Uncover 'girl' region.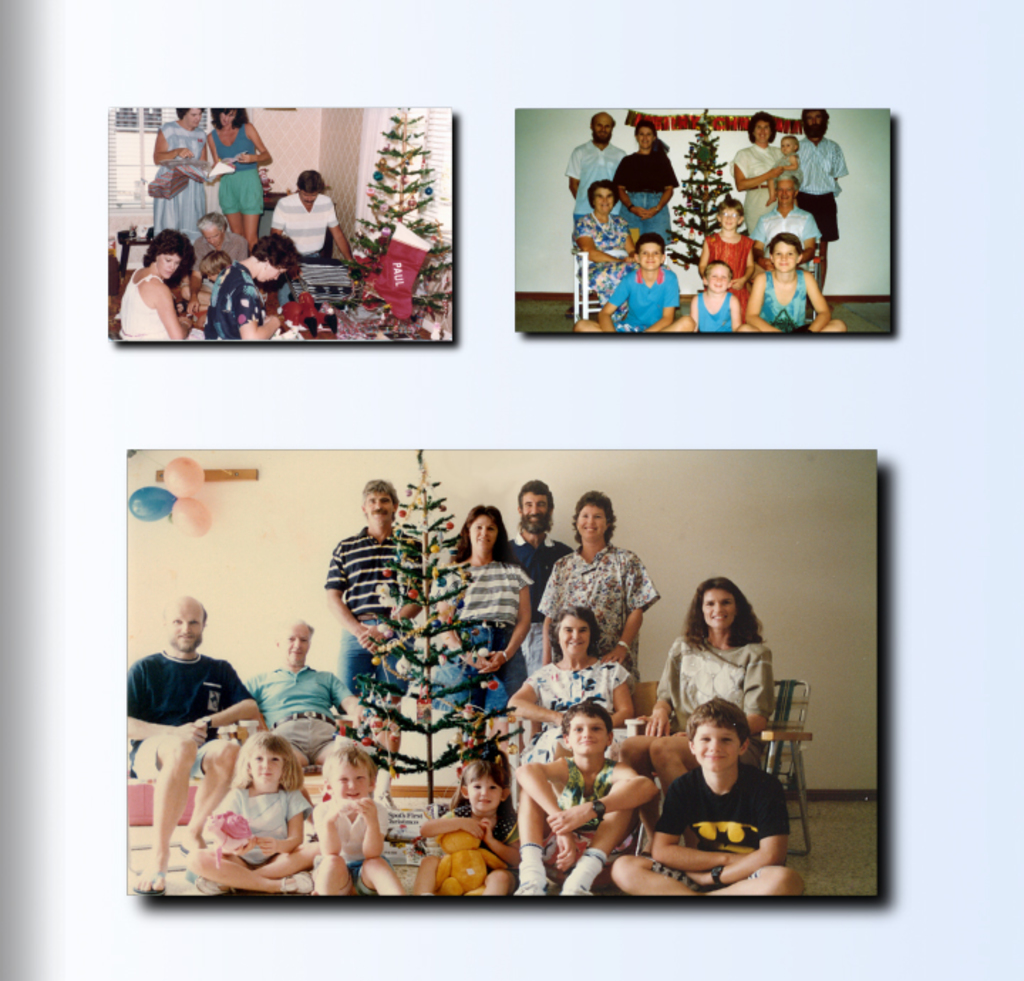
Uncovered: (x1=183, y1=732, x2=324, y2=893).
